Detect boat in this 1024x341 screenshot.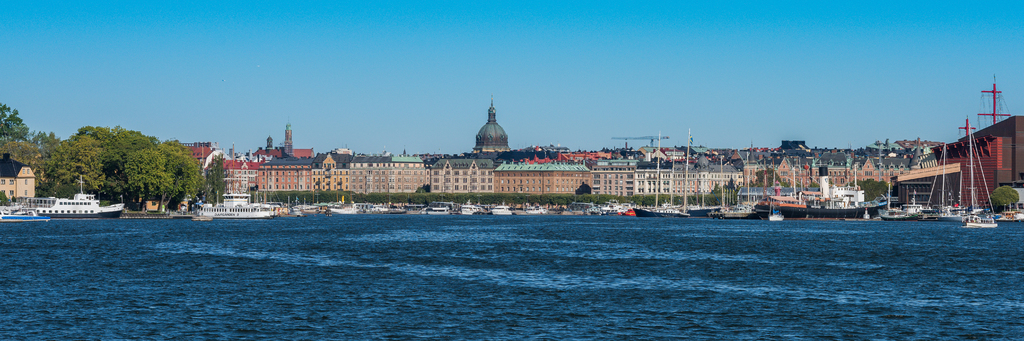
Detection: box=[749, 159, 769, 216].
